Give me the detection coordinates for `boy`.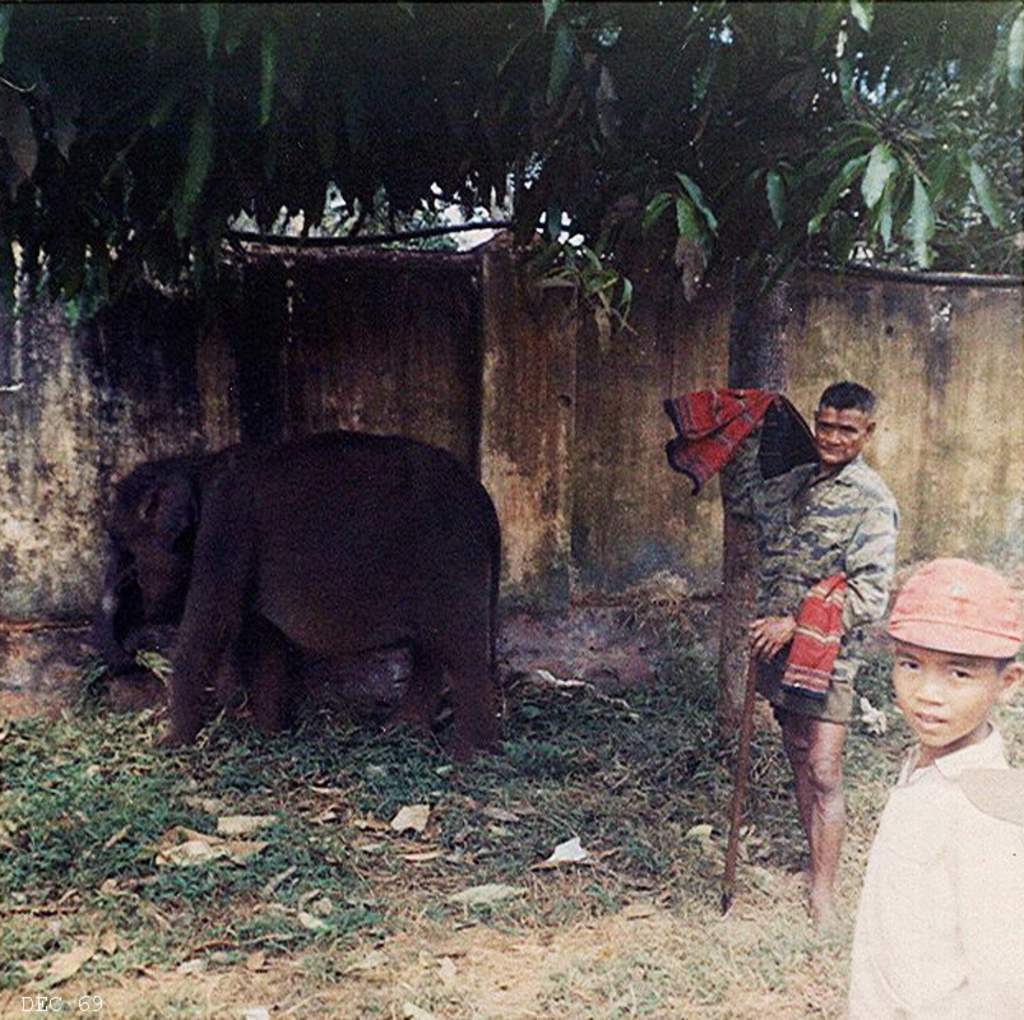
pyautogui.locateOnScreen(848, 534, 1023, 1000).
